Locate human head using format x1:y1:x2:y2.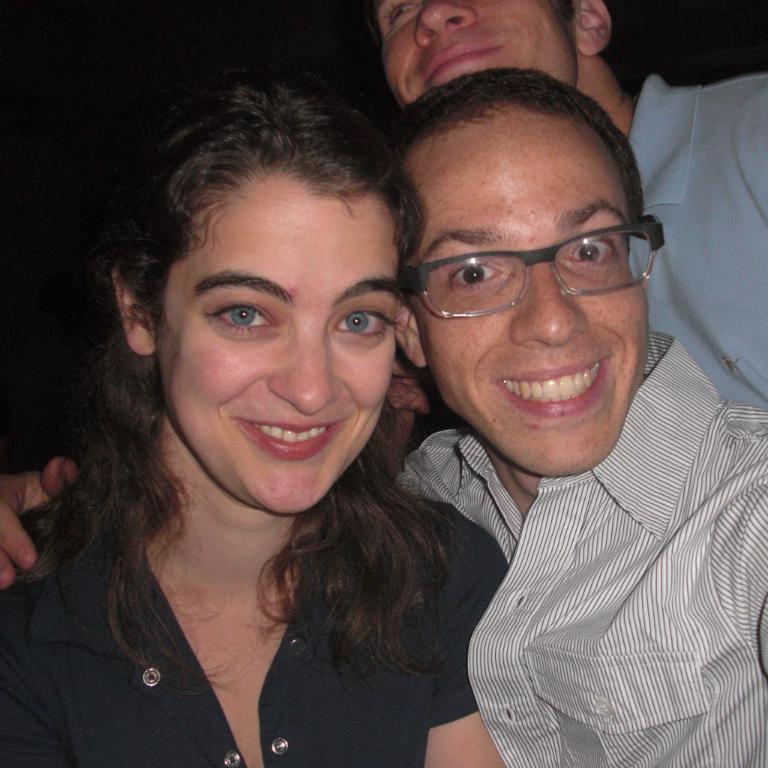
404:40:687:469.
